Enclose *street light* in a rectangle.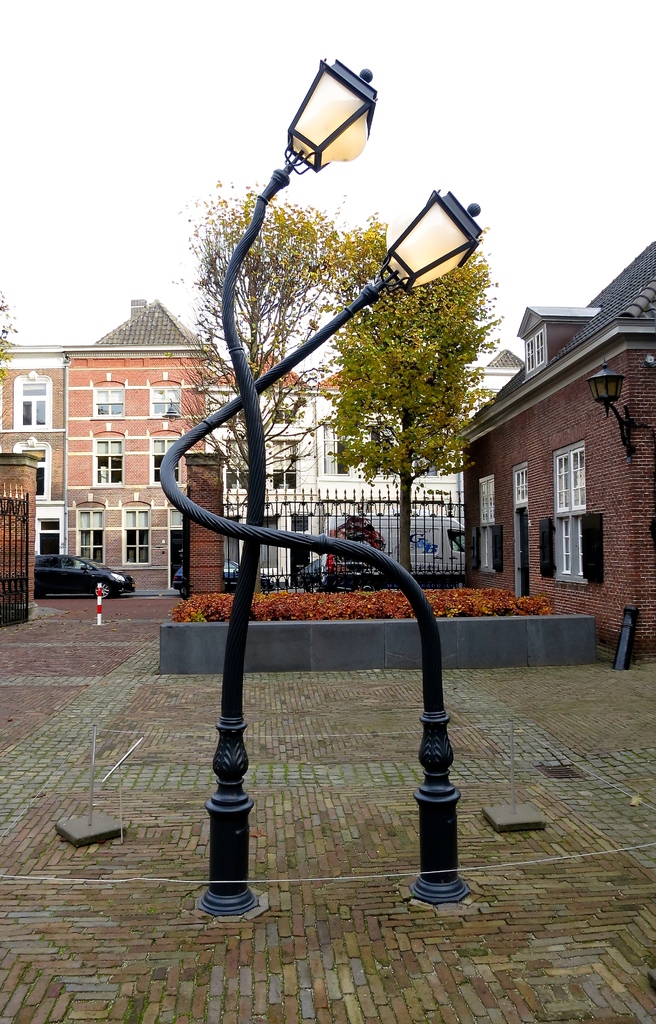
l=136, t=87, r=521, b=973.
